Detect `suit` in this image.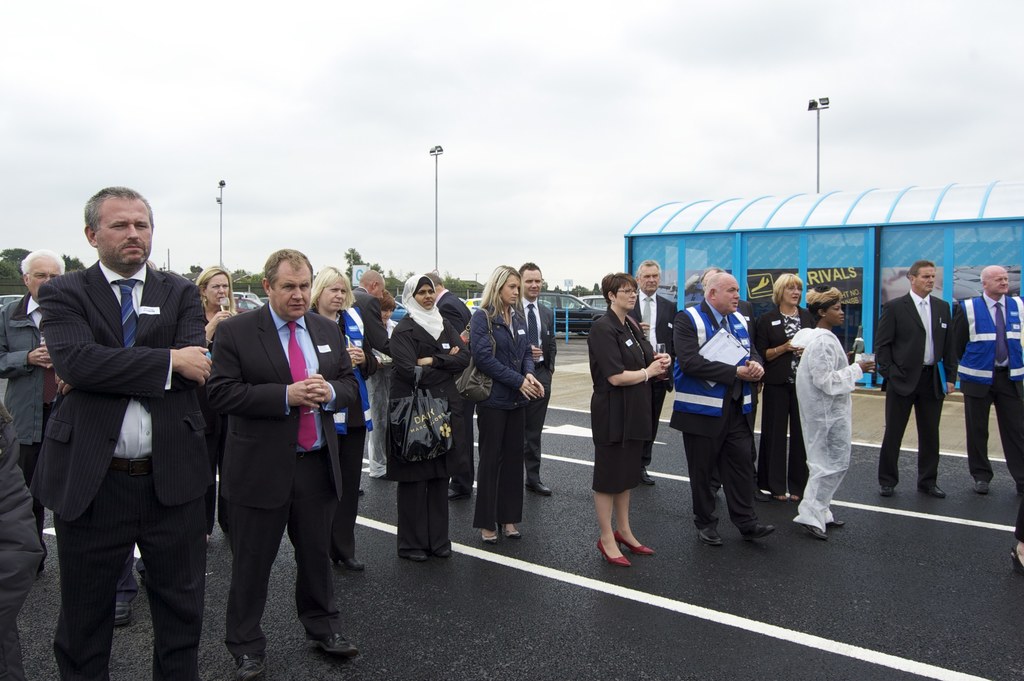
Detection: pyautogui.locateOnScreen(342, 289, 394, 473).
